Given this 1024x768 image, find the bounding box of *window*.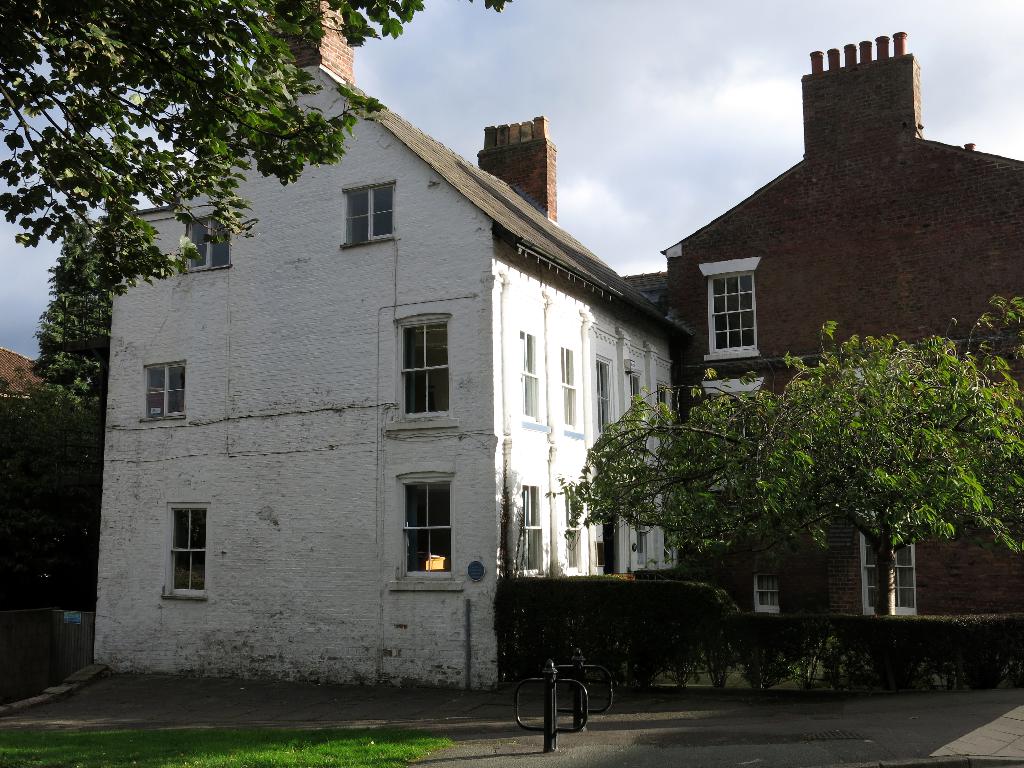
[857,509,920,618].
